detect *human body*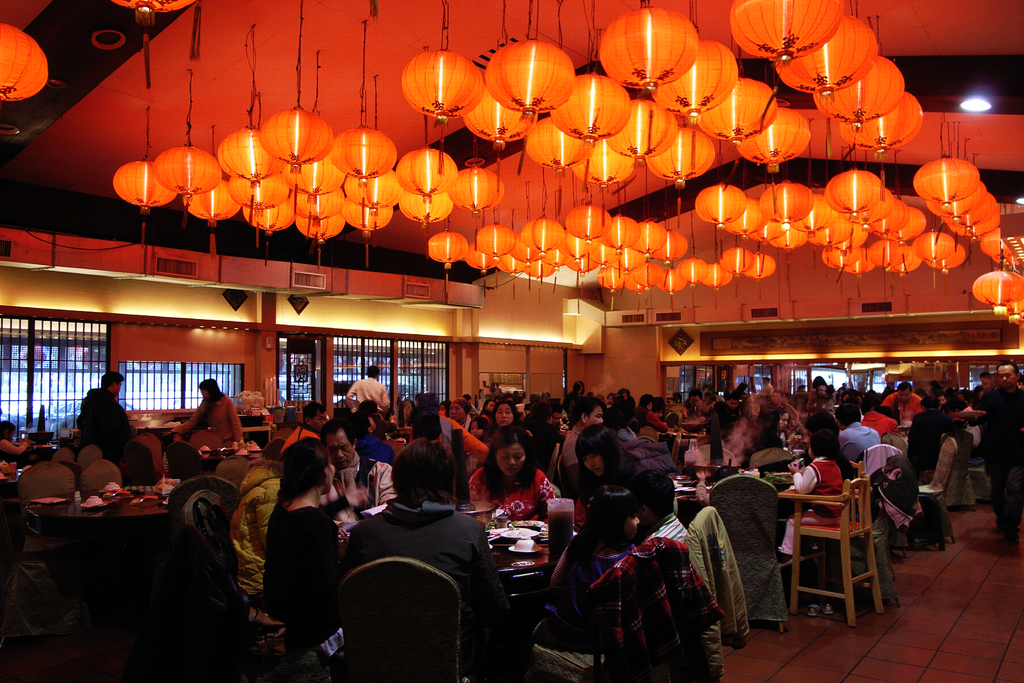
locate(551, 400, 561, 426)
